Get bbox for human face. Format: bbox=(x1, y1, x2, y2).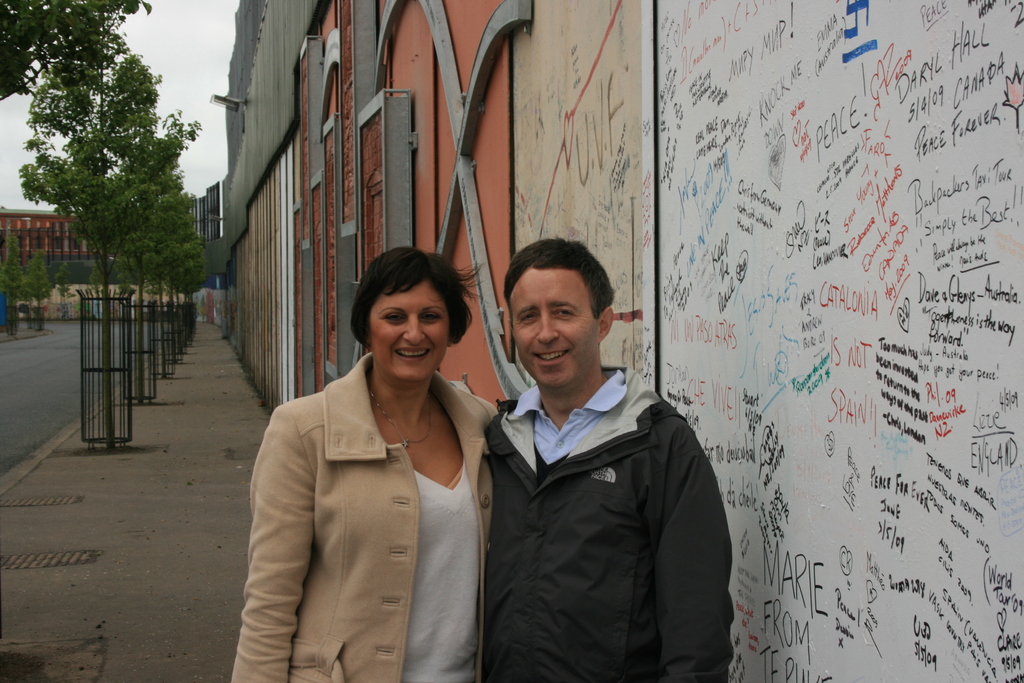
bbox=(508, 265, 594, 383).
